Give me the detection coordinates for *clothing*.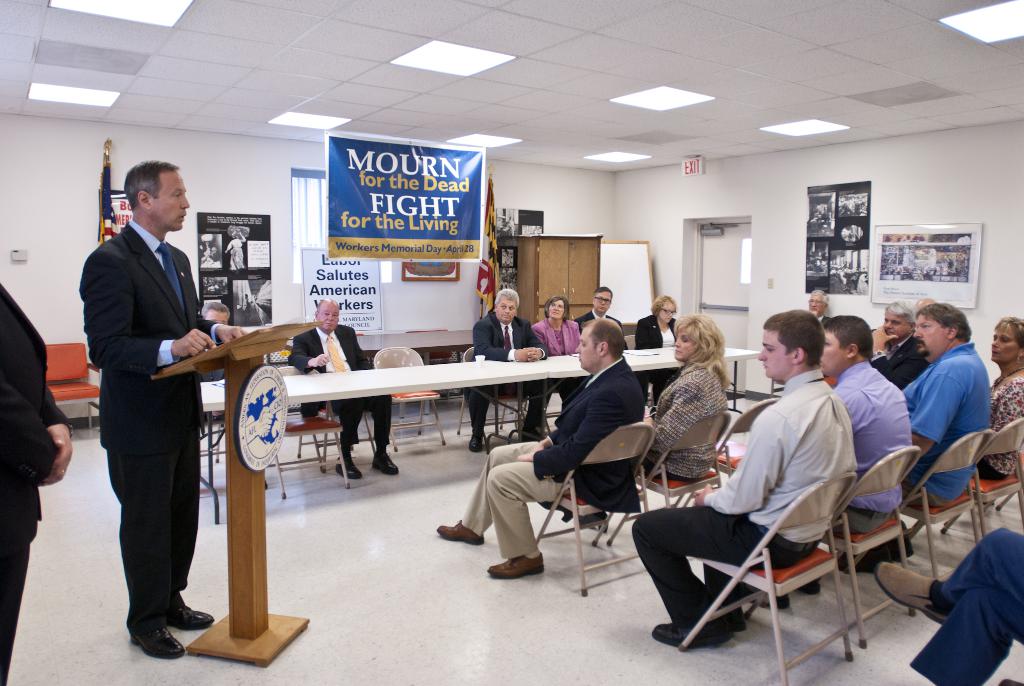
(472,315,544,441).
